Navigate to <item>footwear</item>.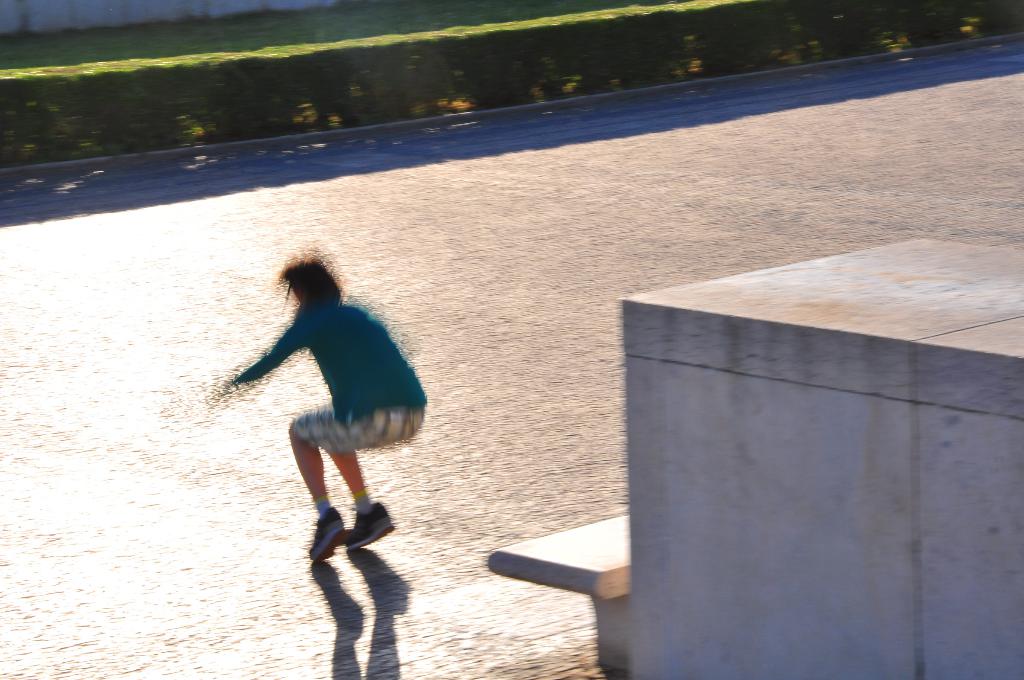
Navigation target: (344, 498, 399, 547).
